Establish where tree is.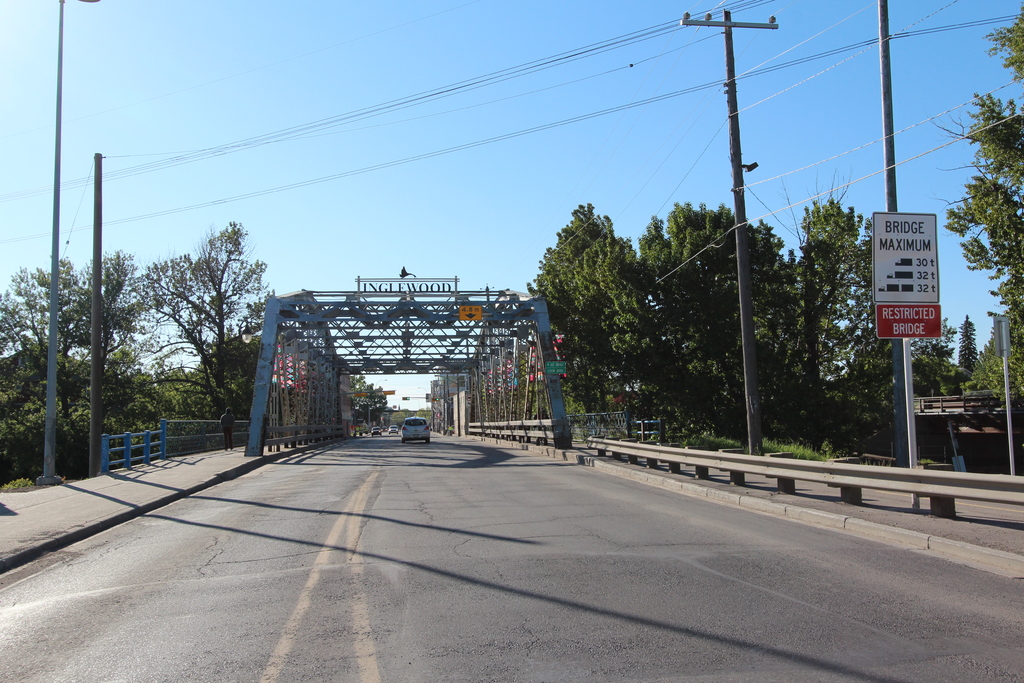
Established at (132,206,260,445).
